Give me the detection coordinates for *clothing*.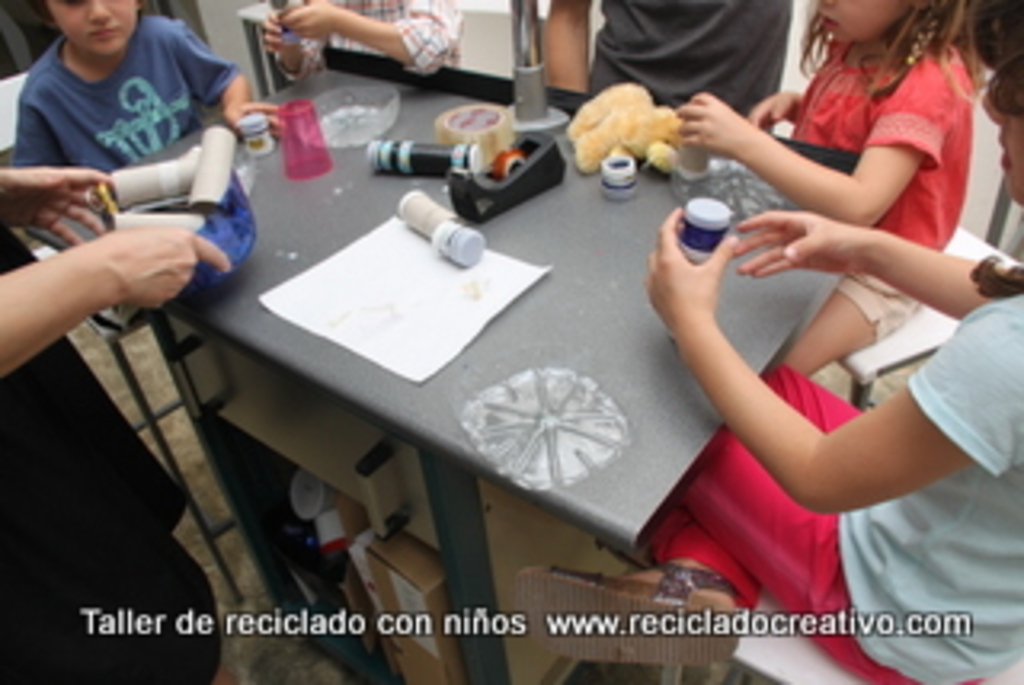
pyautogui.locateOnScreen(0, 230, 227, 682).
